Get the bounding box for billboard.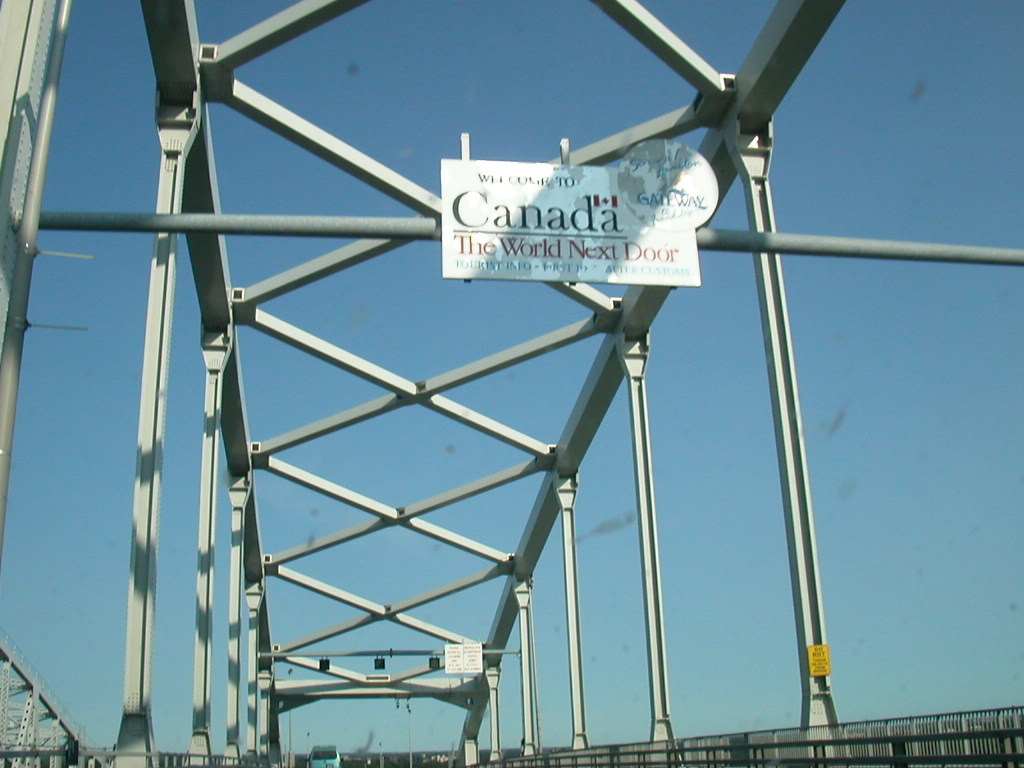
<box>441,144,724,283</box>.
